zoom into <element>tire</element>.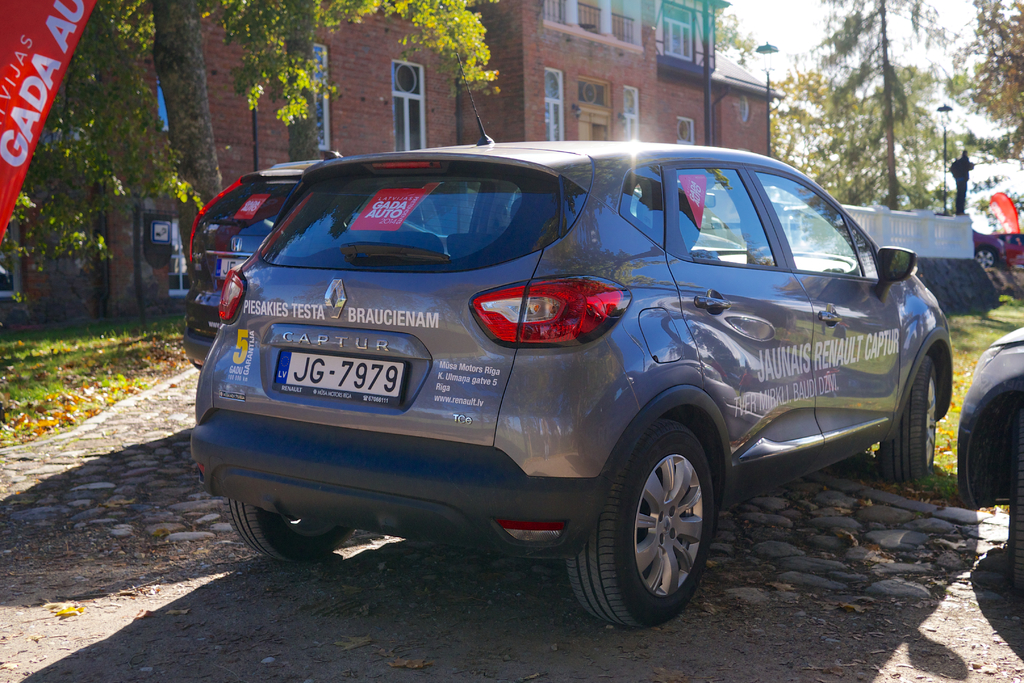
Zoom target: (left=1002, top=490, right=1023, bottom=586).
